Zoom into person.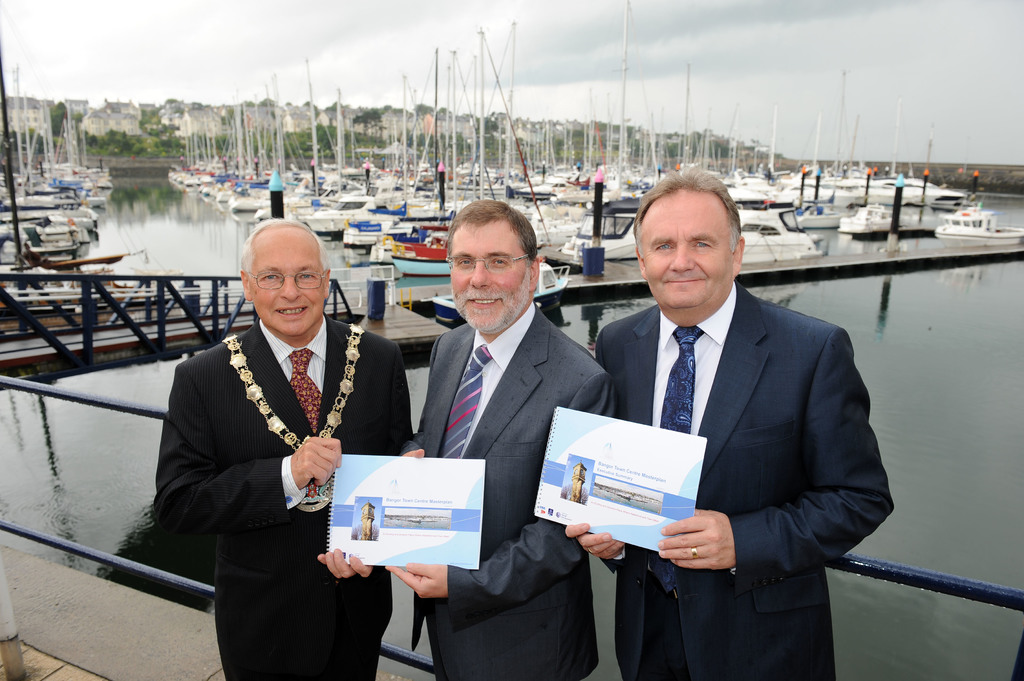
Zoom target: [144, 208, 413, 680].
